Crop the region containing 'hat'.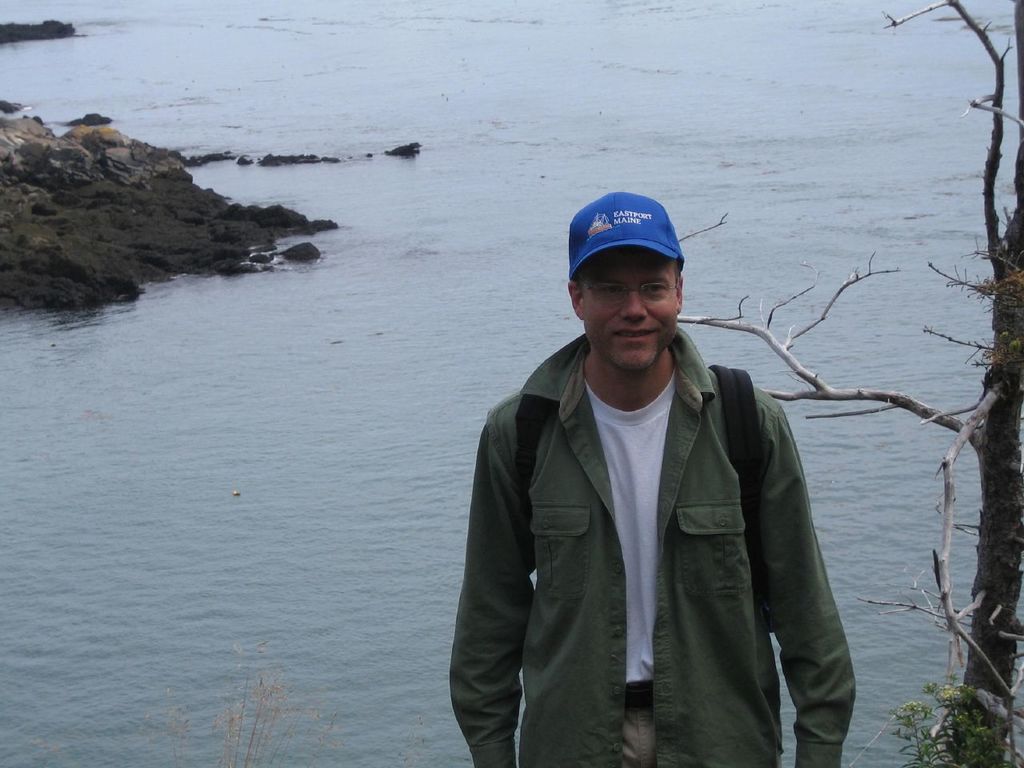
Crop region: <bbox>567, 187, 685, 281</bbox>.
